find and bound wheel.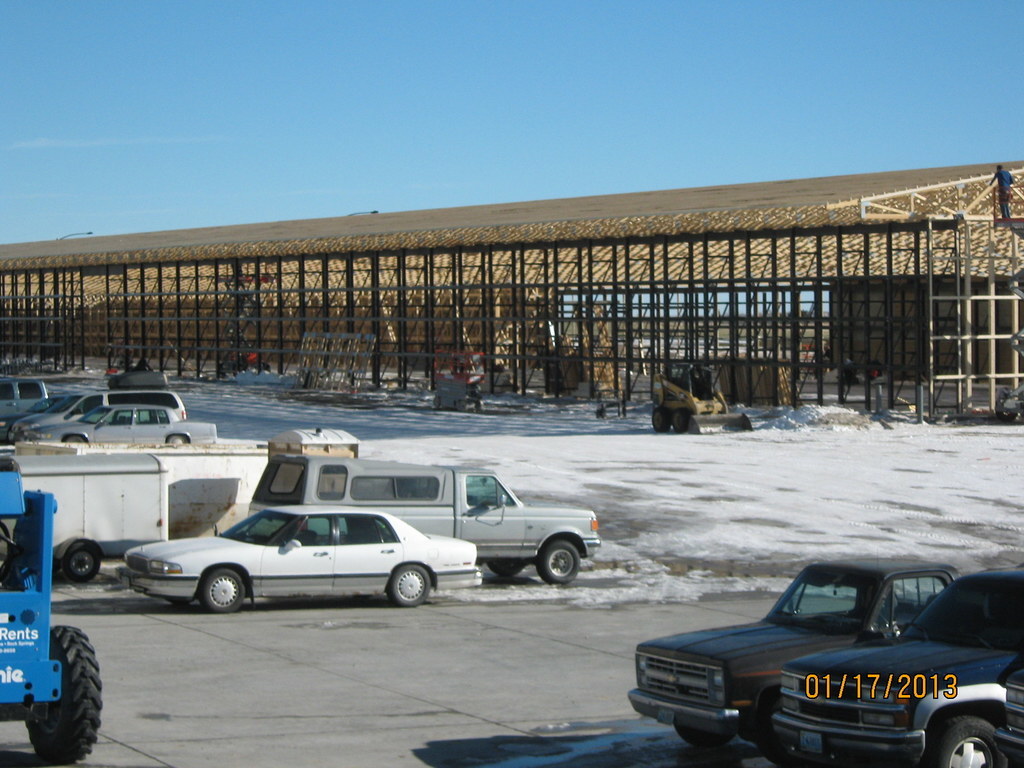
Bound: 197:567:249:611.
